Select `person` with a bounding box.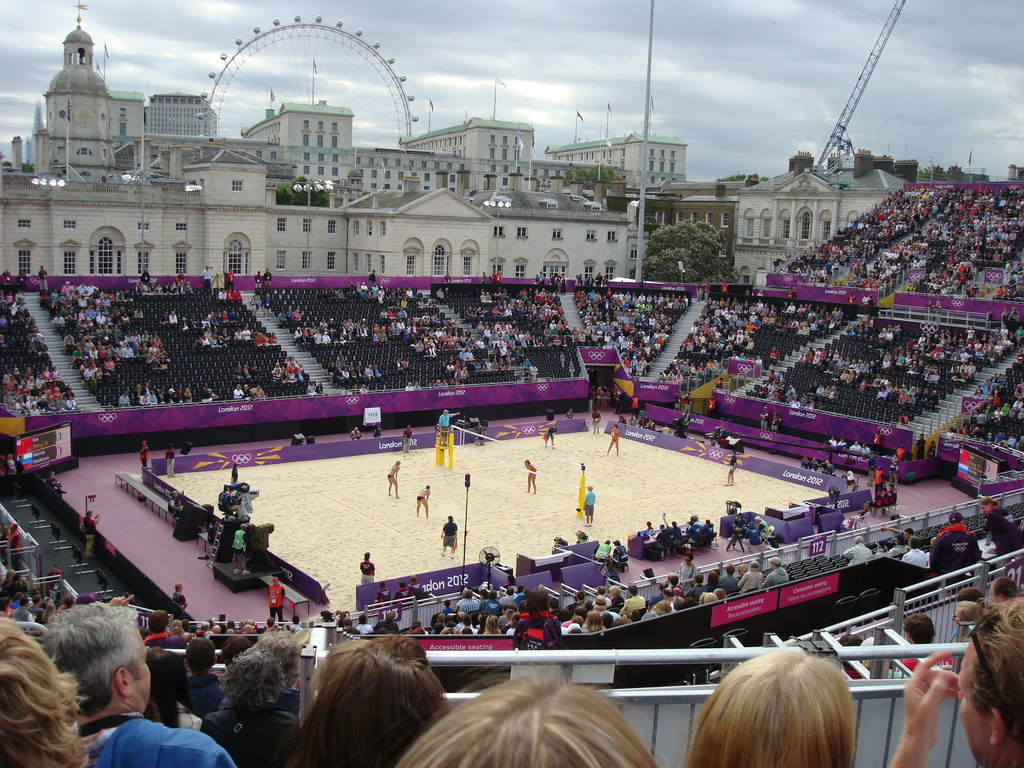
box=[888, 601, 1023, 767].
